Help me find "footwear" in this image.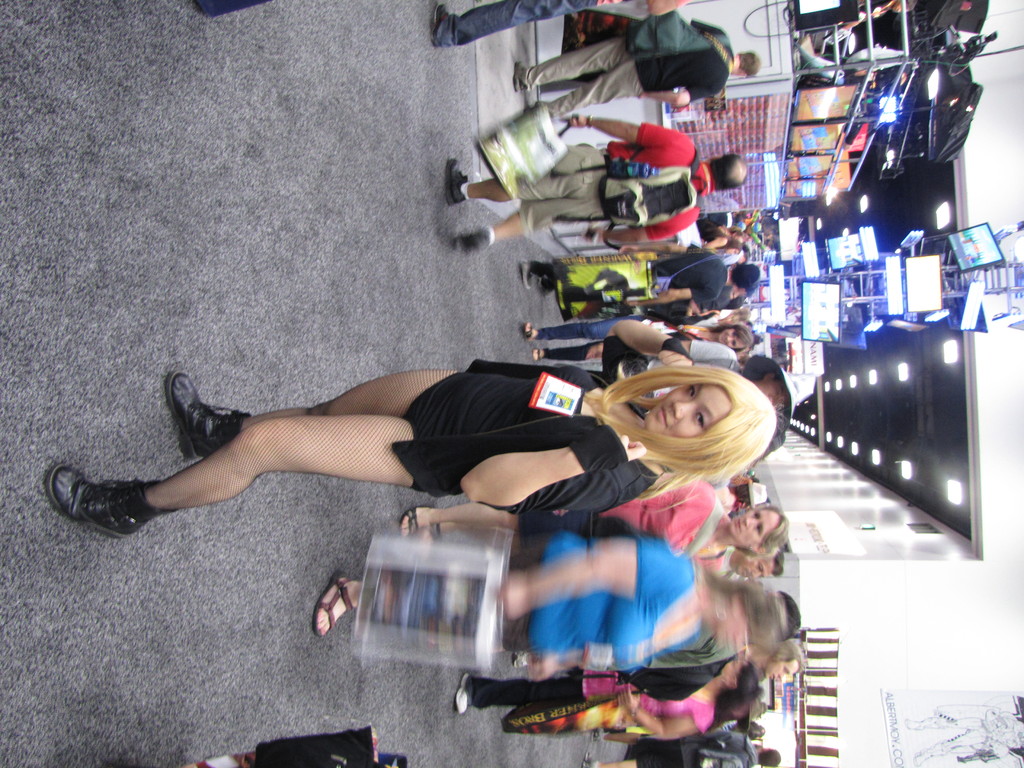
Found it: <bbox>454, 676, 470, 717</bbox>.
